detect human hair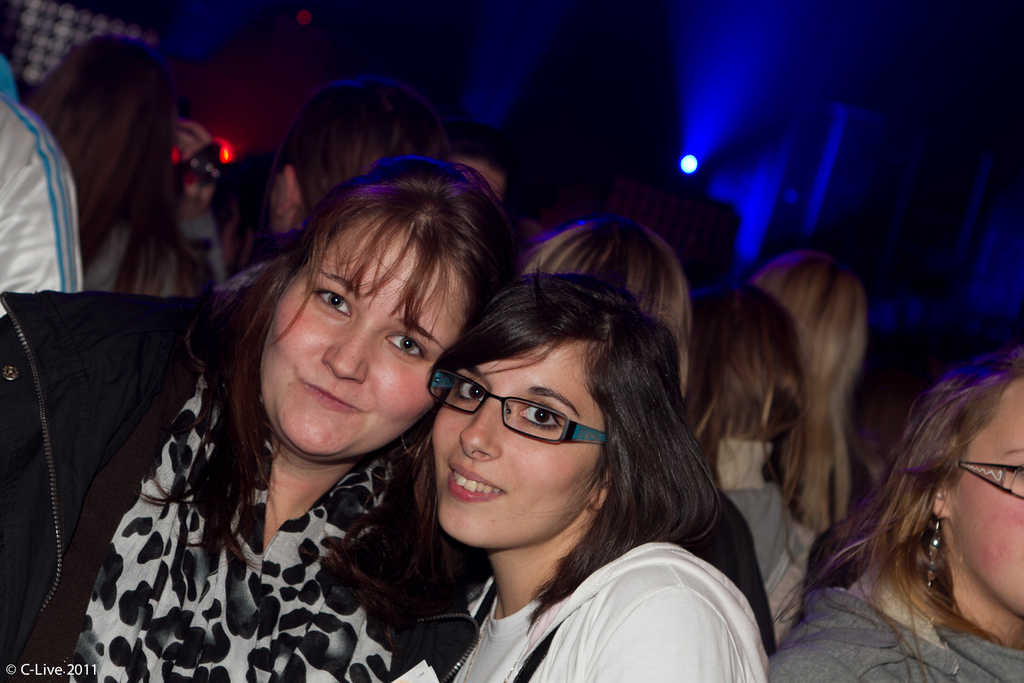
box(28, 36, 202, 300)
